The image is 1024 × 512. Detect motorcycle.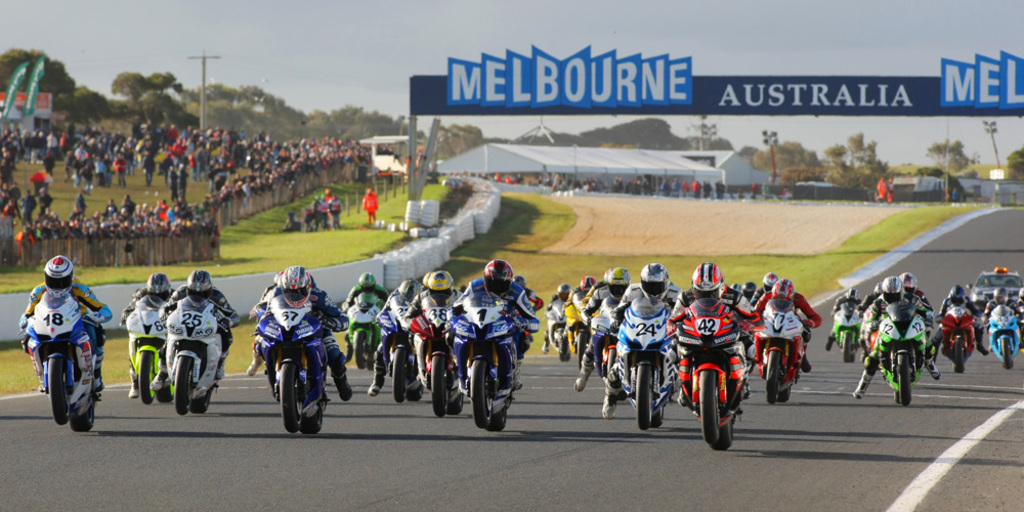
Detection: l=754, t=297, r=809, b=402.
